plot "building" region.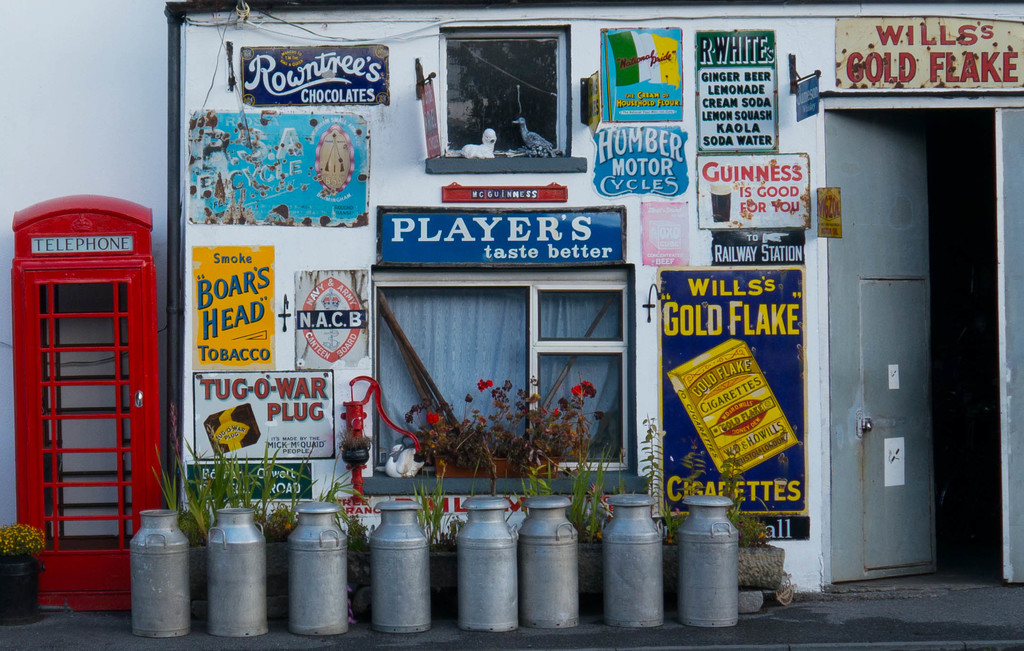
Plotted at left=0, top=0, right=1023, bottom=613.
